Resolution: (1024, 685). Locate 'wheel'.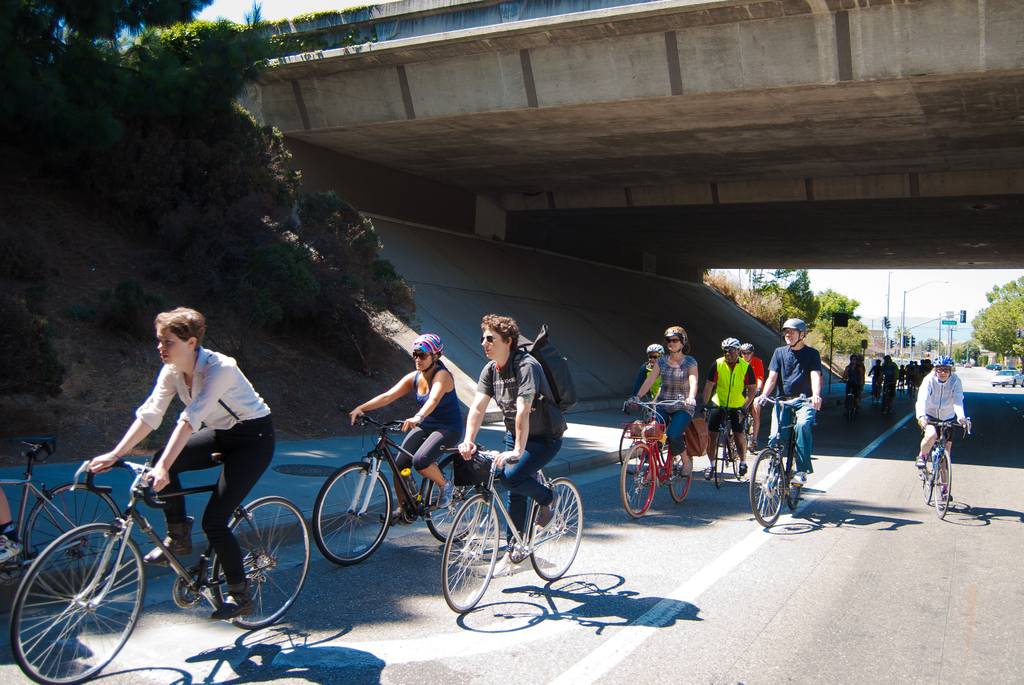
bbox=(935, 446, 954, 523).
